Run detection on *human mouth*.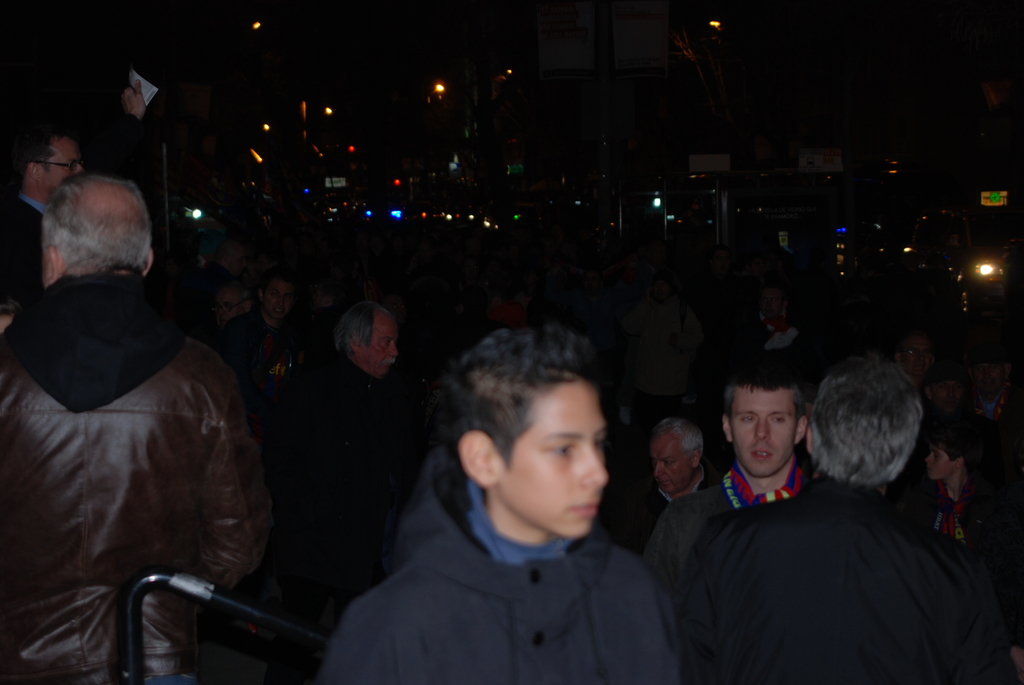
Result: 756:448:773:459.
